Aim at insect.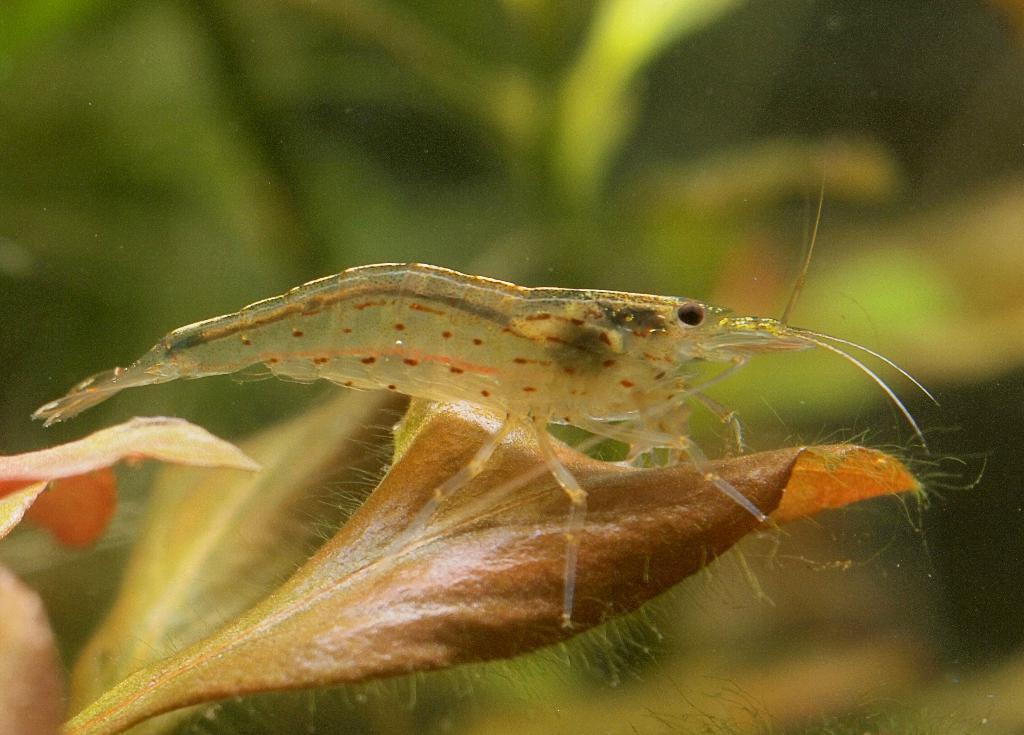
Aimed at bbox(24, 160, 941, 634).
